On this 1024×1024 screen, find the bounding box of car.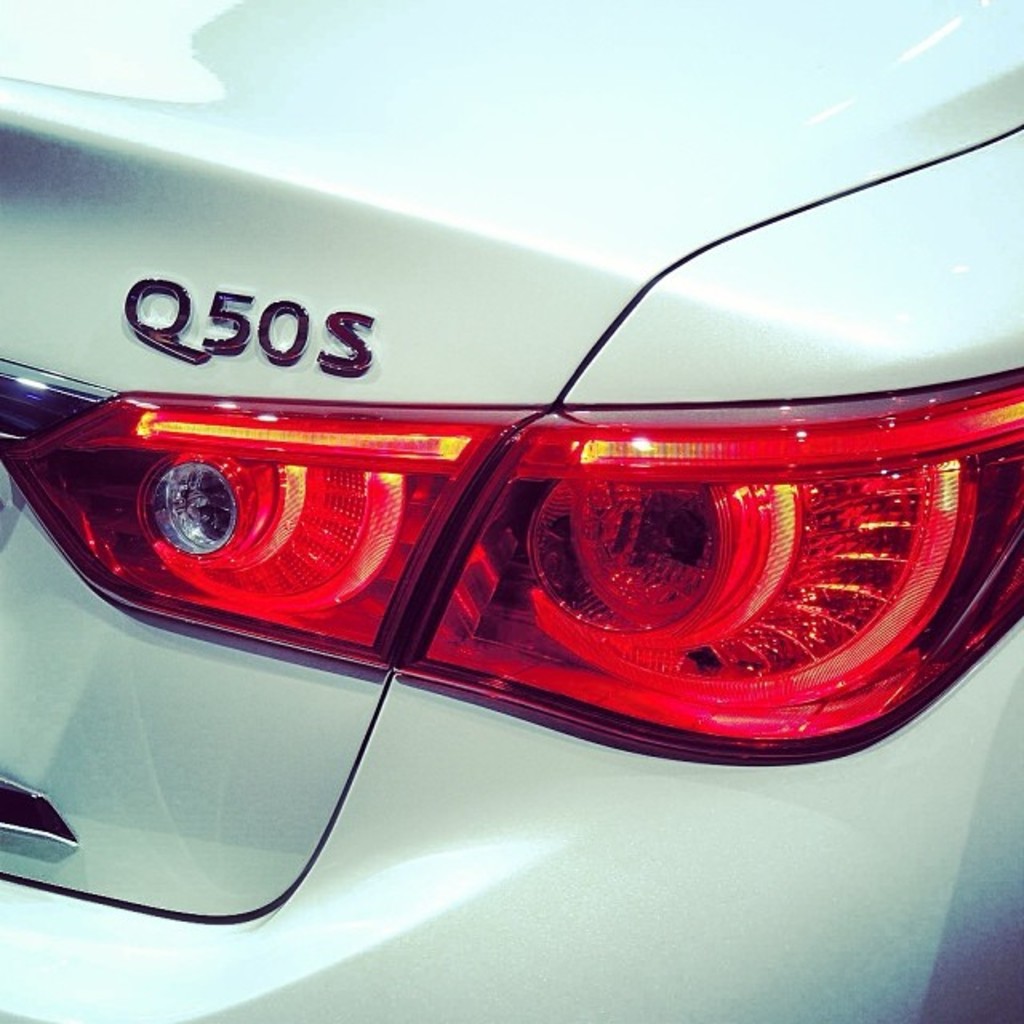
Bounding box: bbox=(3, 82, 1016, 960).
